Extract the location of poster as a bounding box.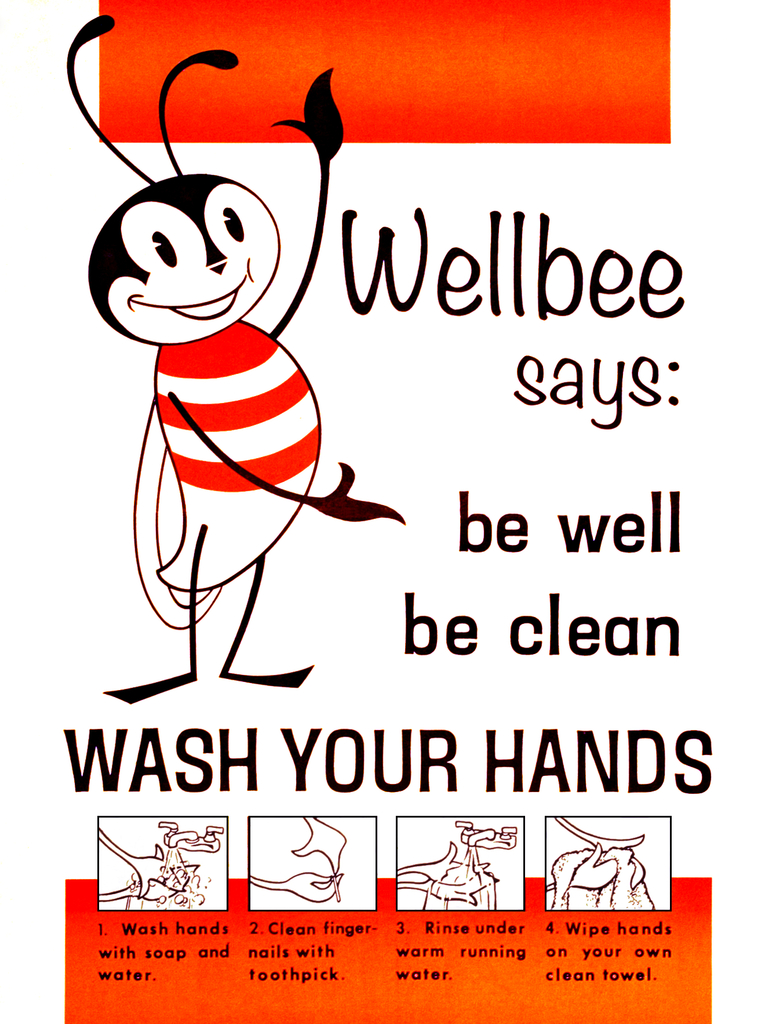
left=0, top=0, right=704, bottom=1023.
